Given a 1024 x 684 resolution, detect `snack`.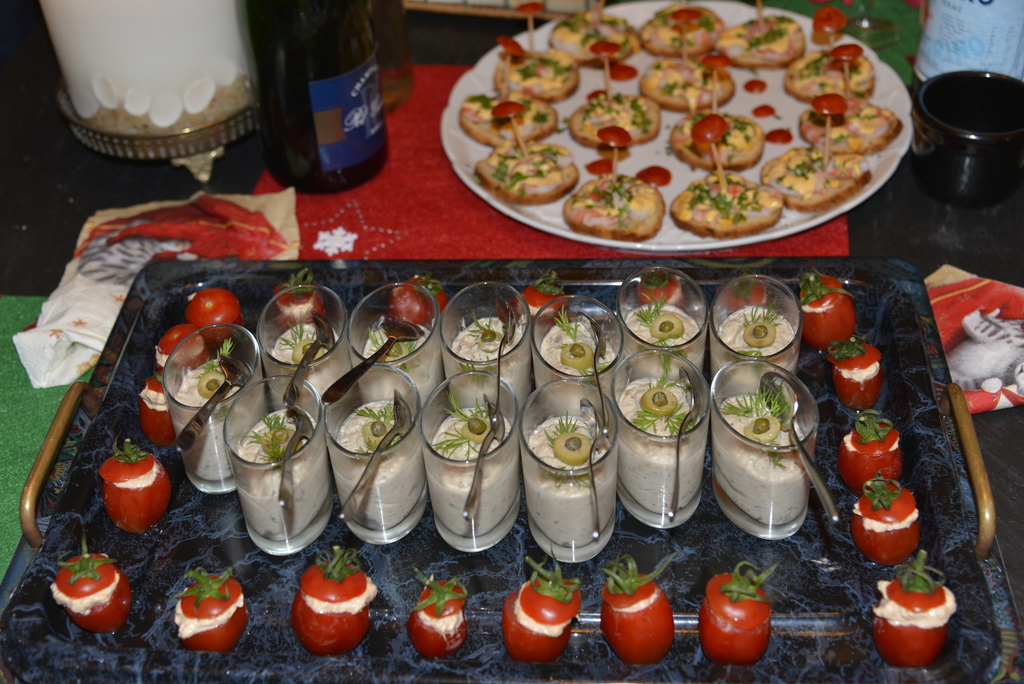
box(539, 313, 612, 395).
